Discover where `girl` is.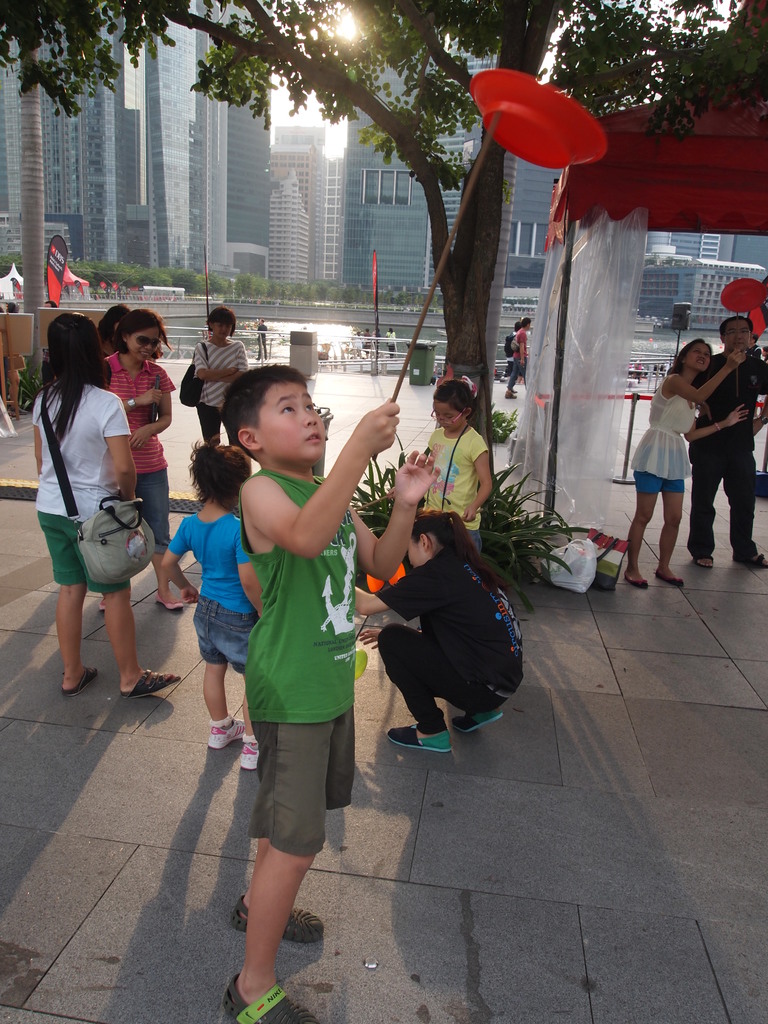
Discovered at Rect(157, 442, 269, 769).
